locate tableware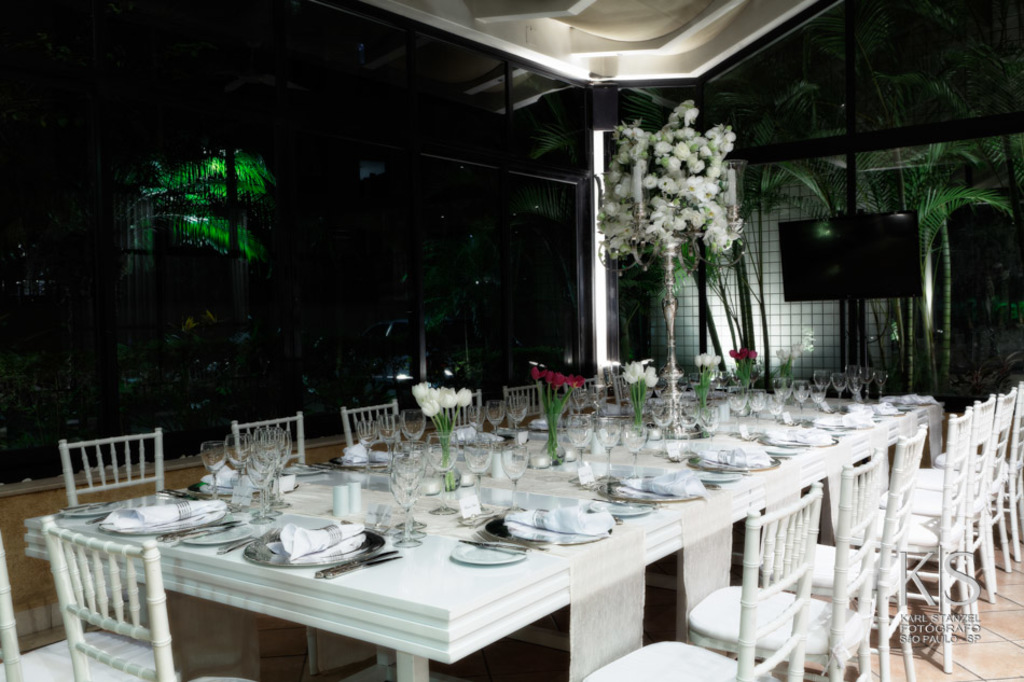
region(566, 413, 592, 465)
